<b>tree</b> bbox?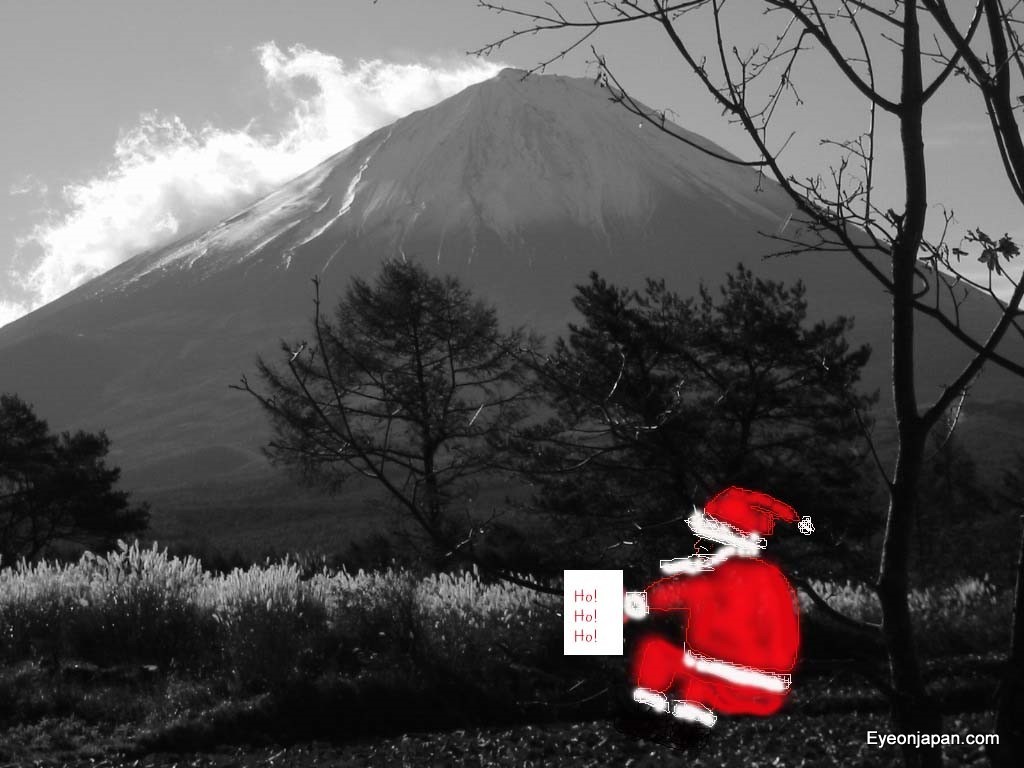
region(257, 240, 572, 622)
